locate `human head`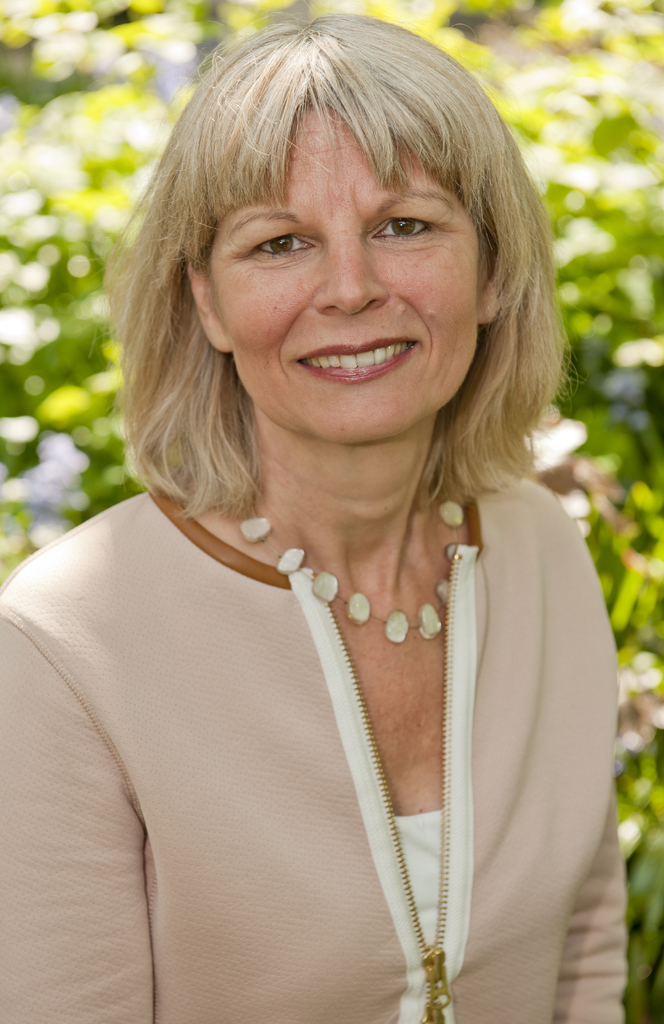
BBox(134, 20, 541, 442)
